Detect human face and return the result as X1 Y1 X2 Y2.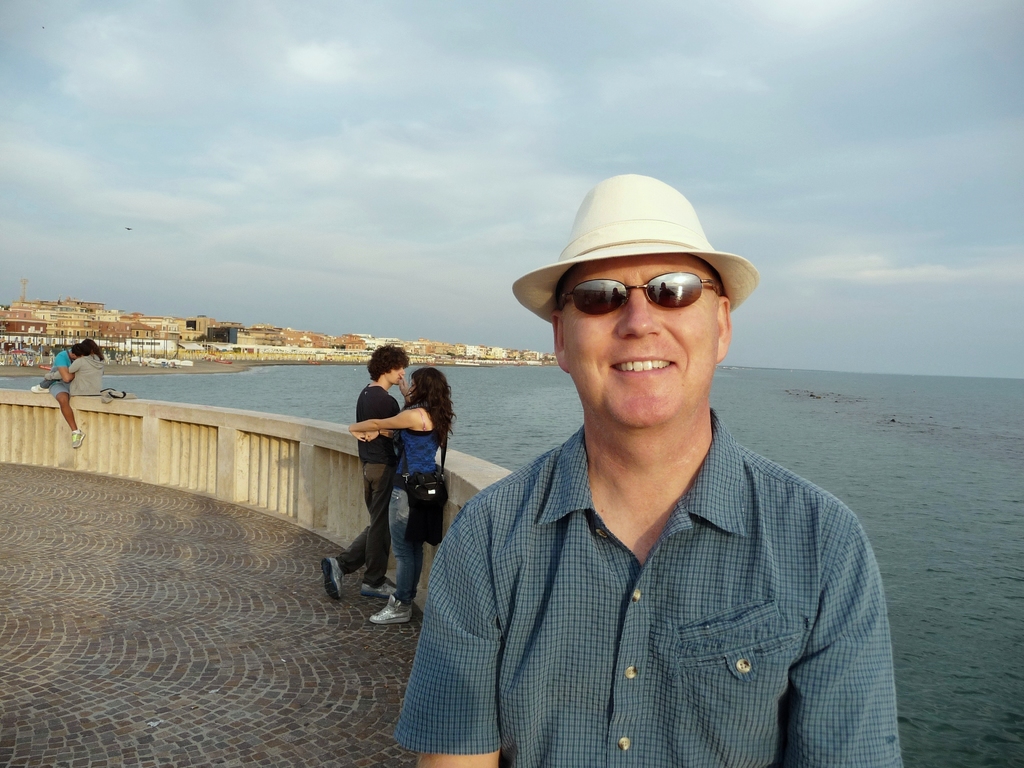
561 255 717 426.
